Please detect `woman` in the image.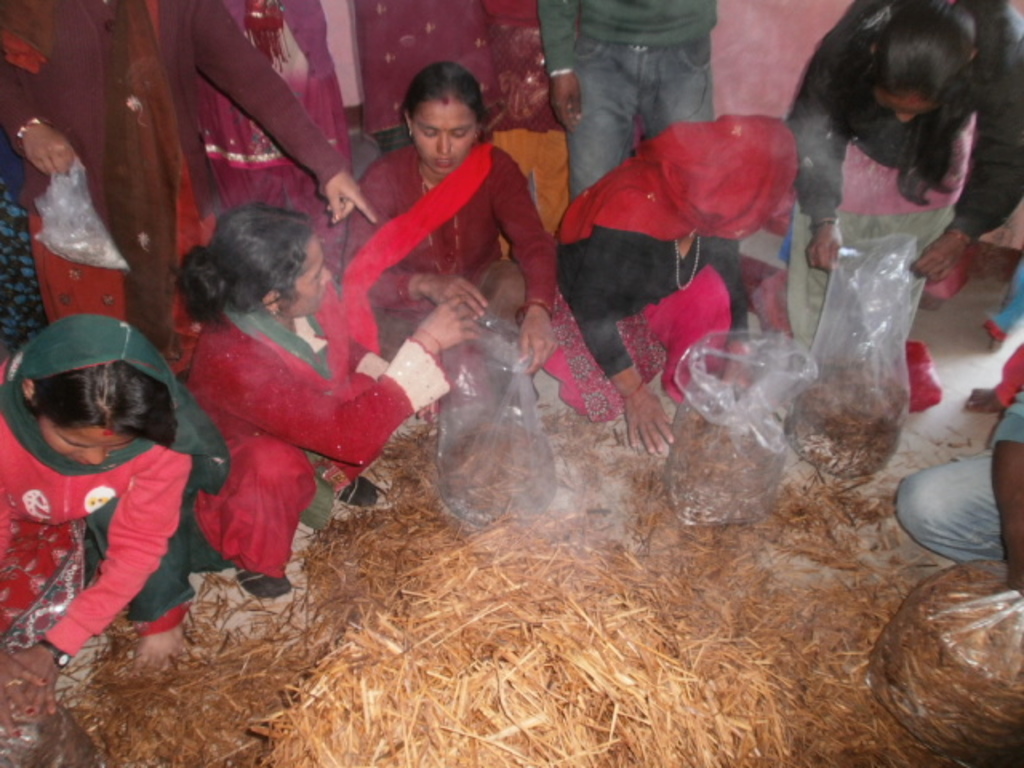
0,310,227,739.
